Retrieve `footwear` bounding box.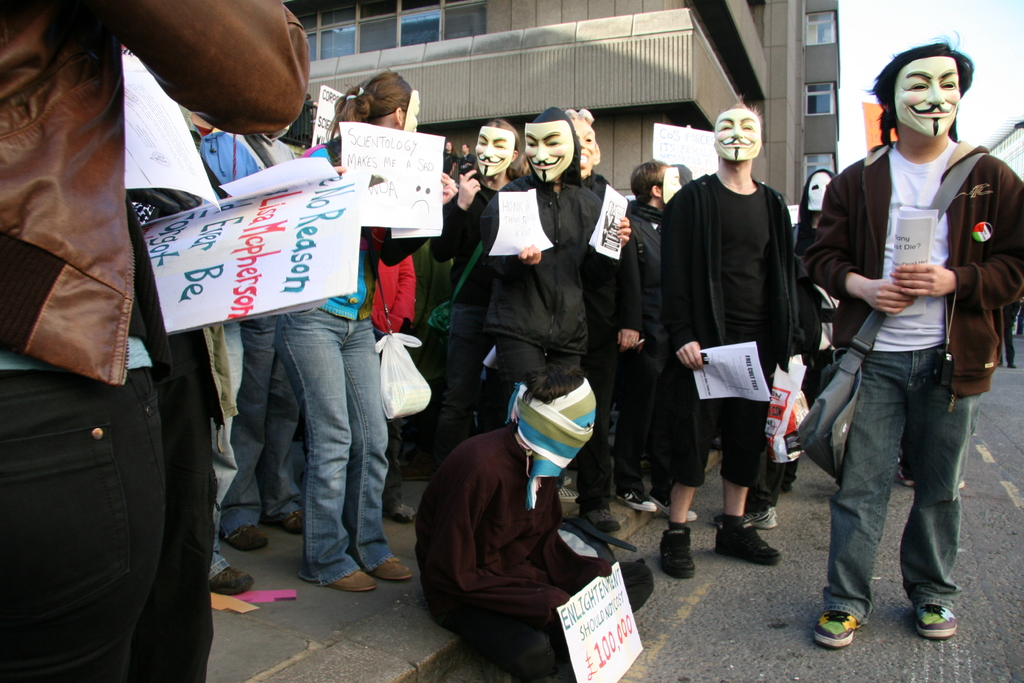
Bounding box: box=[387, 502, 415, 524].
